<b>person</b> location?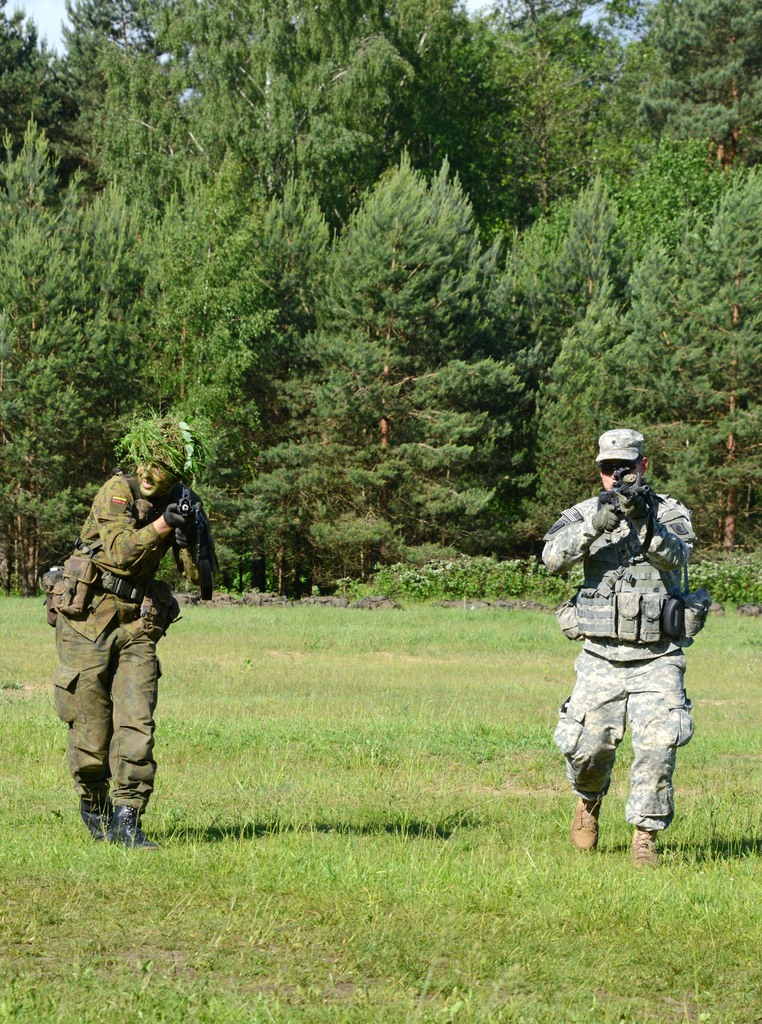
<bbox>536, 426, 706, 881</bbox>
